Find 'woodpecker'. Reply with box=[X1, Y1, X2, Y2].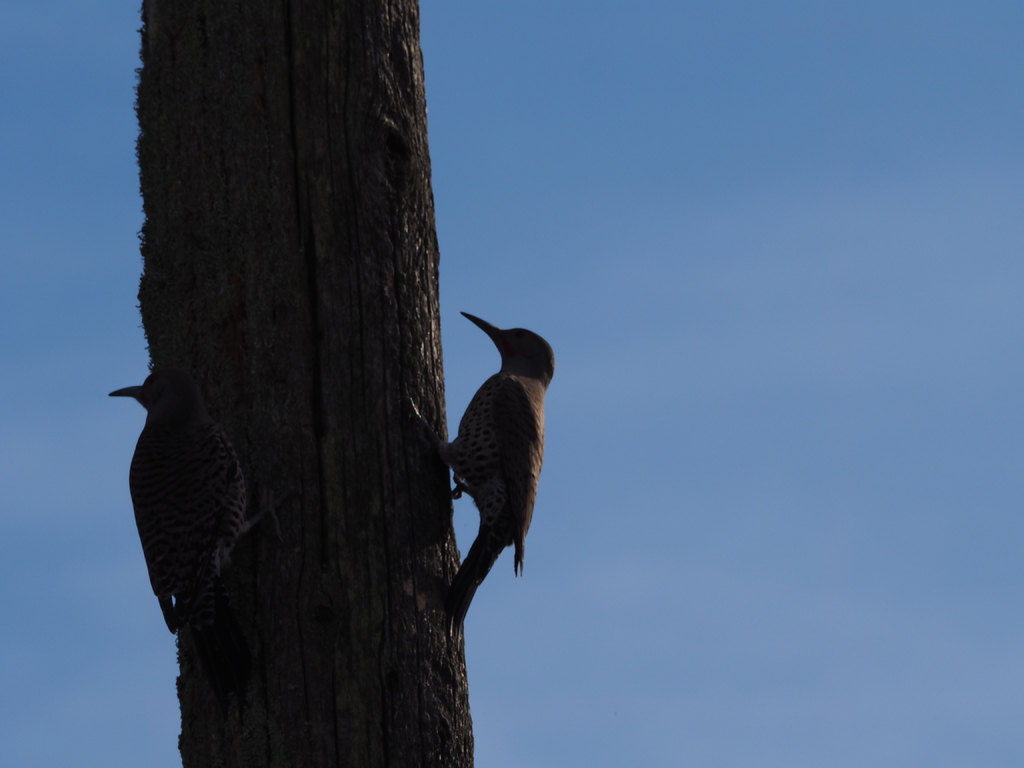
box=[103, 367, 262, 626].
